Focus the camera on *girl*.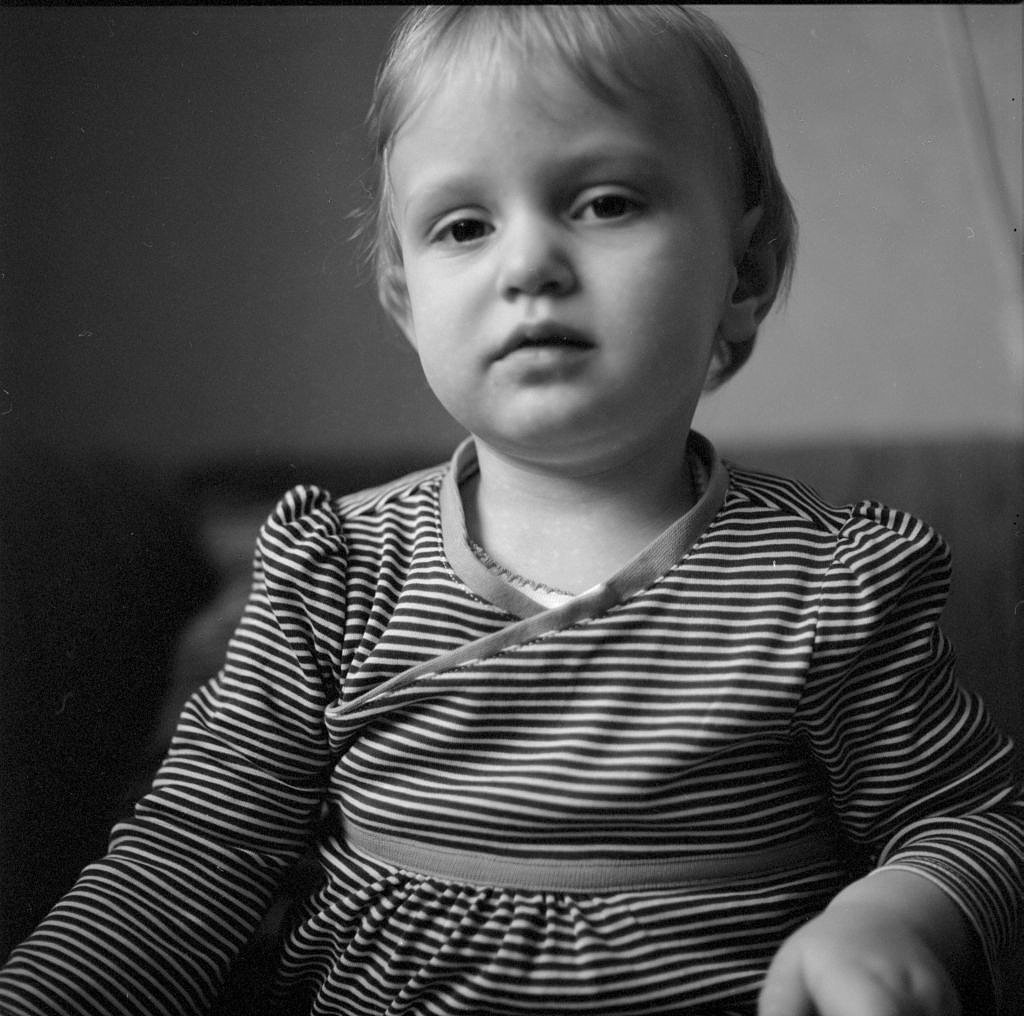
Focus region: <bbox>0, 7, 1023, 1015</bbox>.
